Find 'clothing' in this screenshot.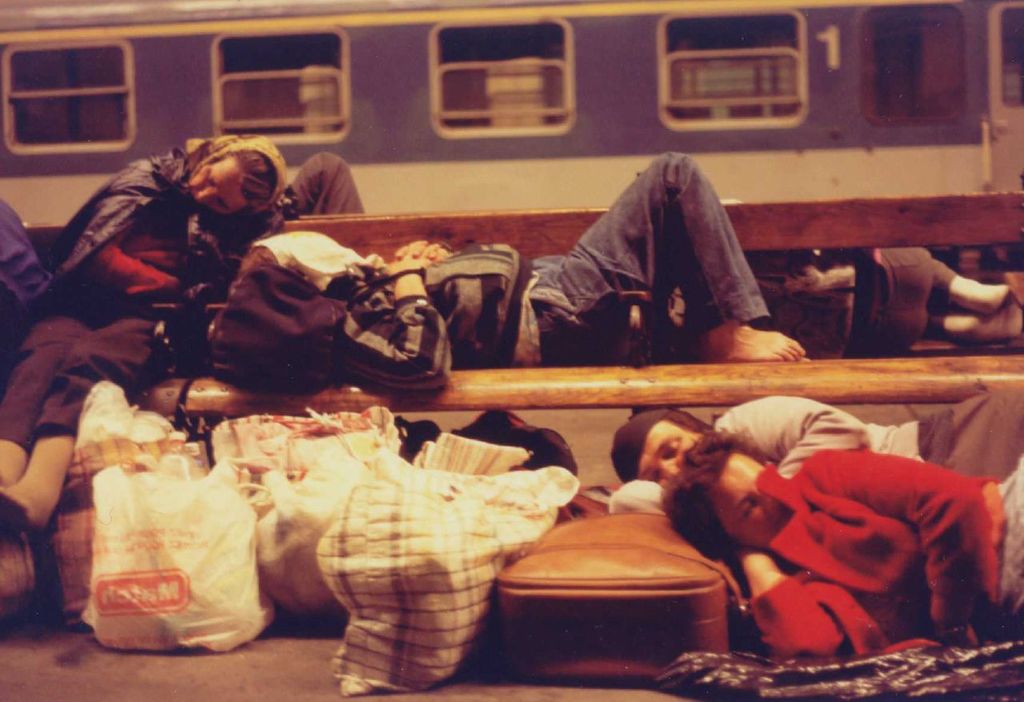
The bounding box for 'clothing' is rect(757, 241, 958, 353).
